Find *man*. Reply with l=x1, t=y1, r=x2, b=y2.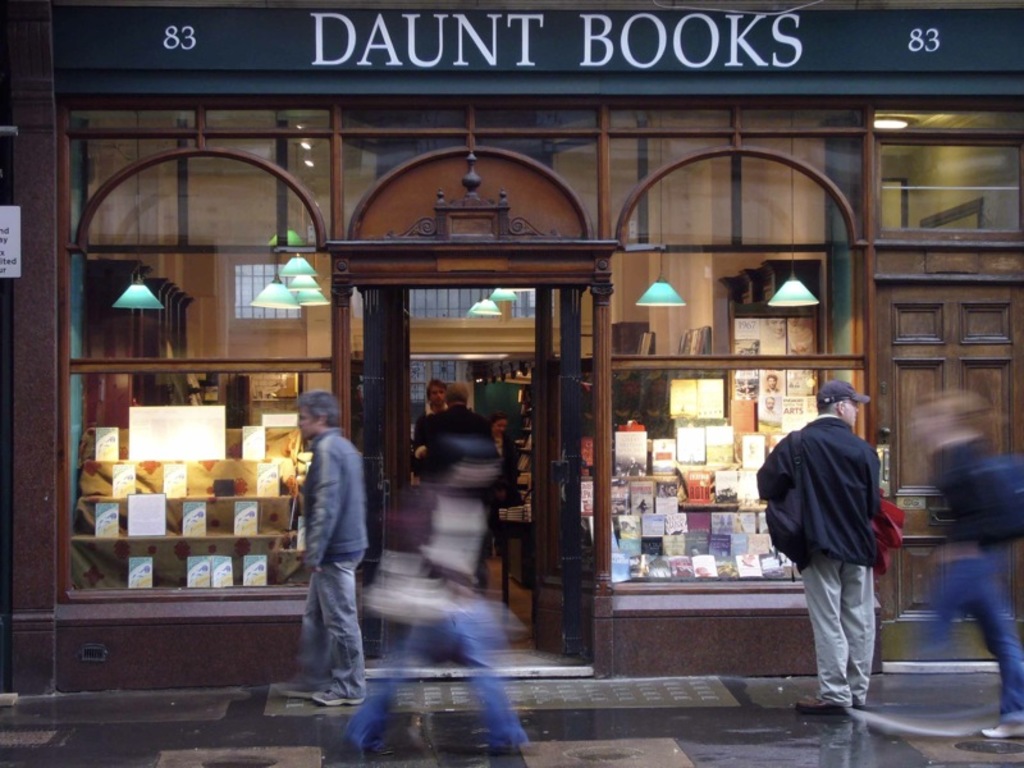
l=285, t=394, r=372, b=708.
